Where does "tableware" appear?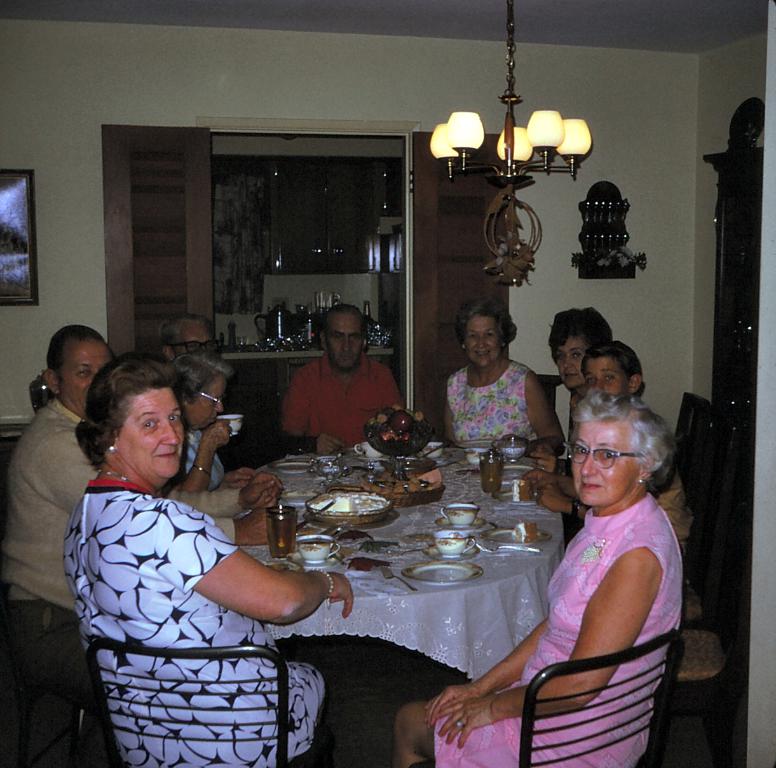
Appears at pyautogui.locateOnScreen(434, 502, 489, 529).
